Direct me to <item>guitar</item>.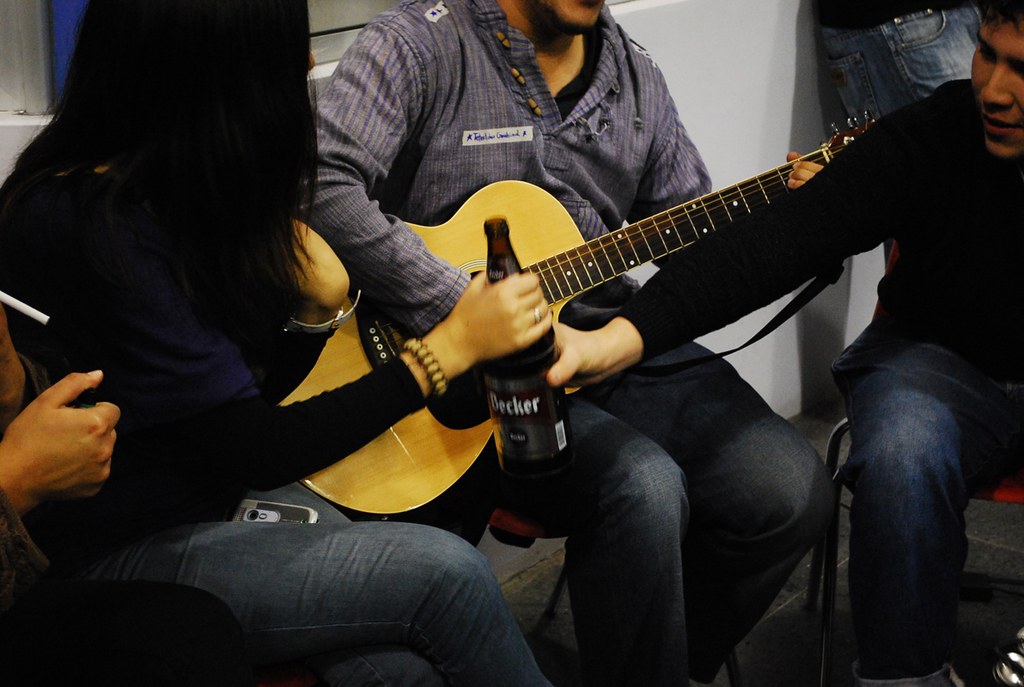
Direction: region(253, 112, 990, 512).
